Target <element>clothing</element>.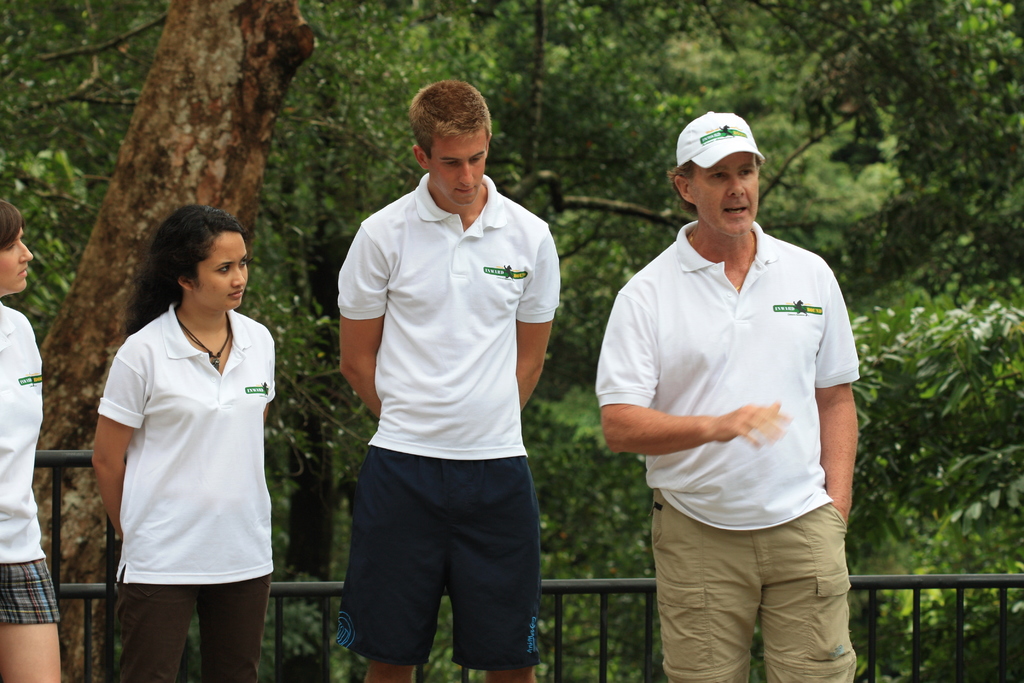
Target region: [left=335, top=173, right=561, bottom=668].
